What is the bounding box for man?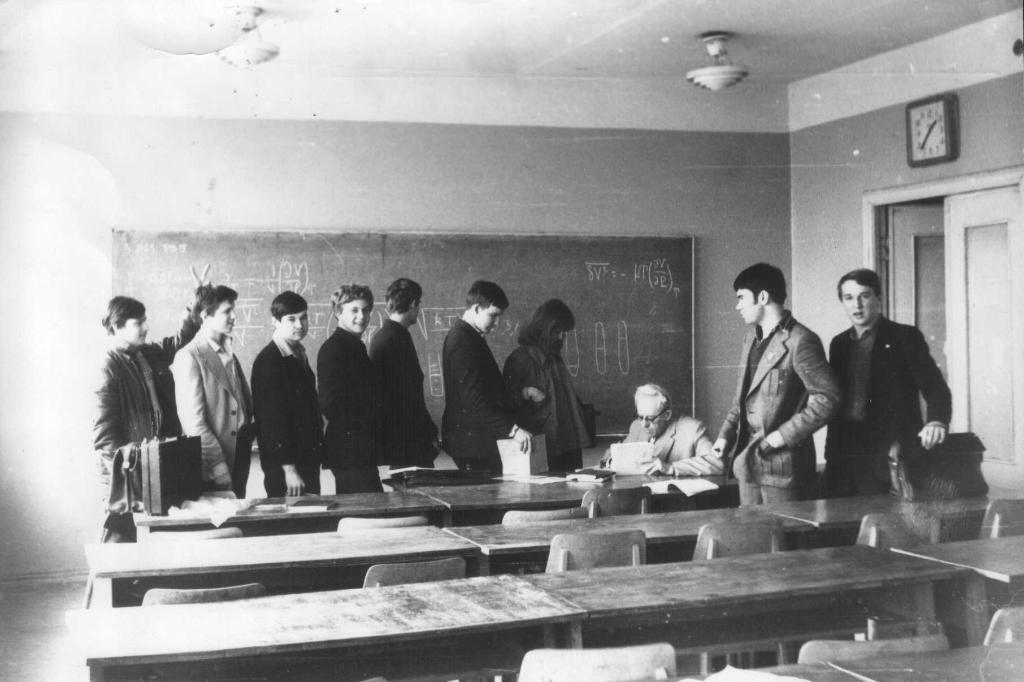
region(252, 290, 321, 494).
